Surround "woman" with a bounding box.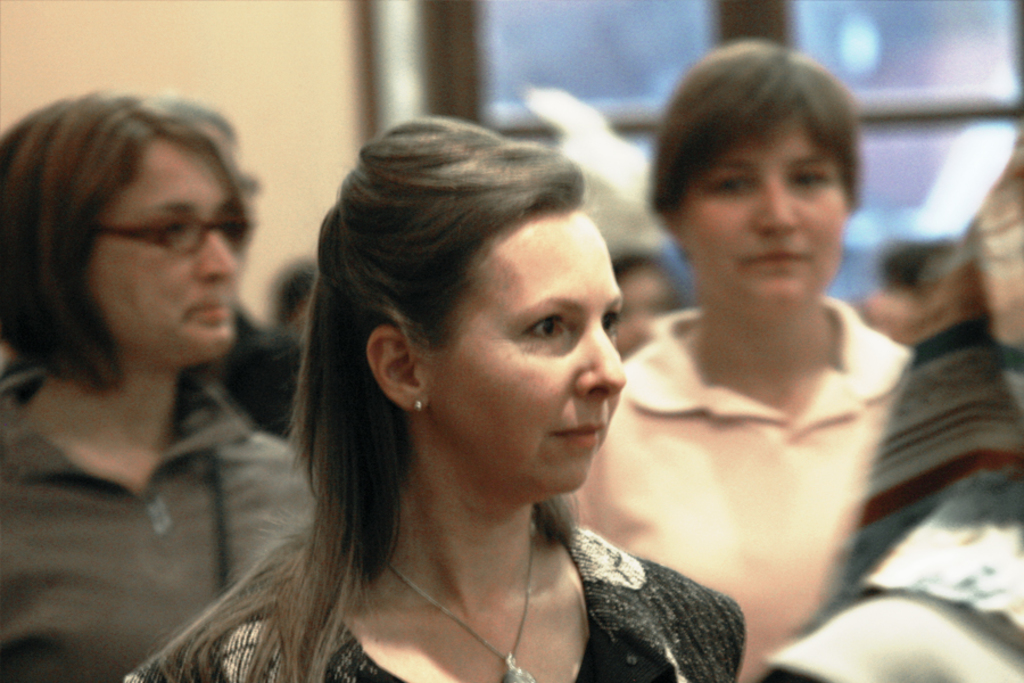
bbox=(131, 112, 746, 678).
